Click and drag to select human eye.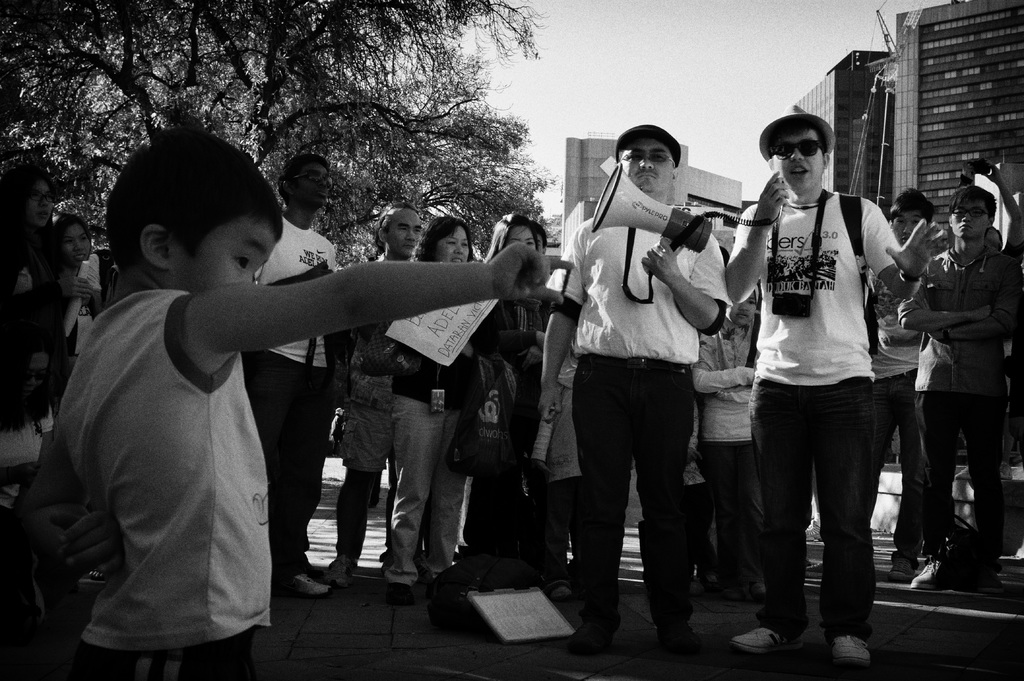
Selection: (957, 209, 964, 216).
